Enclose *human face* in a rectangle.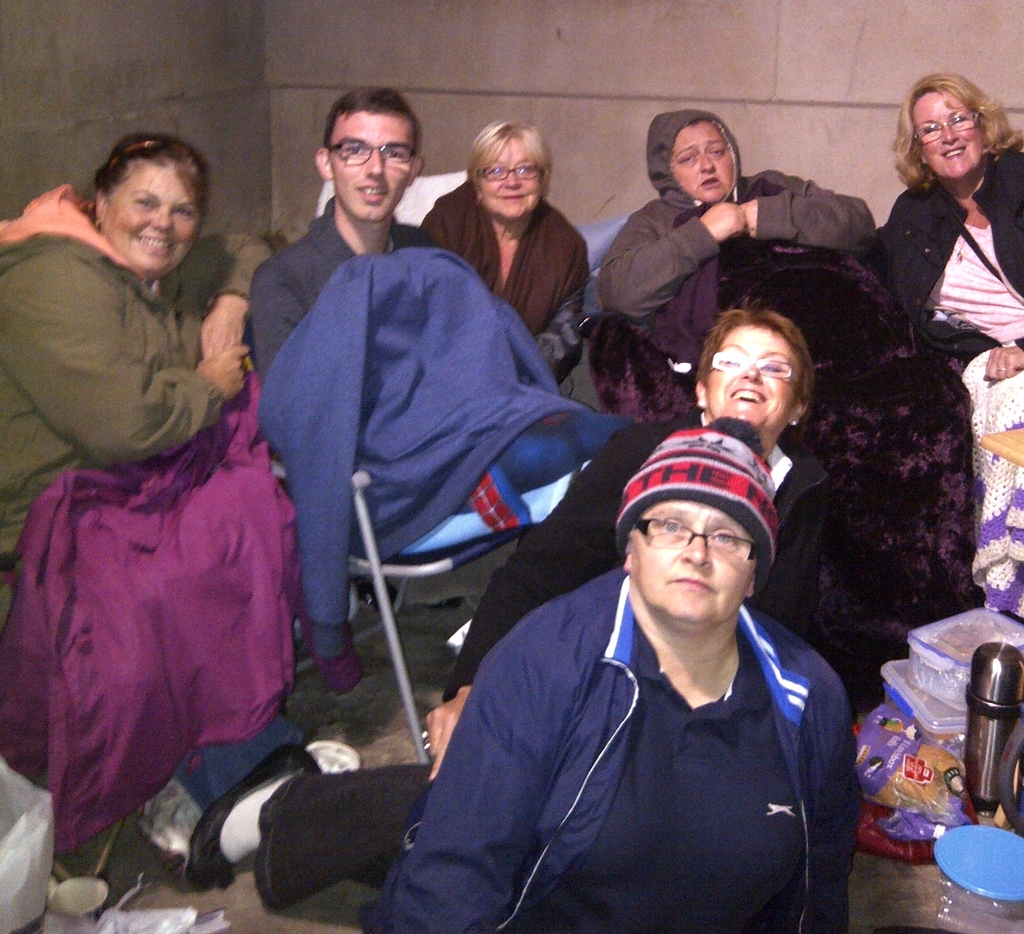
x1=104 y1=163 x2=198 y2=270.
